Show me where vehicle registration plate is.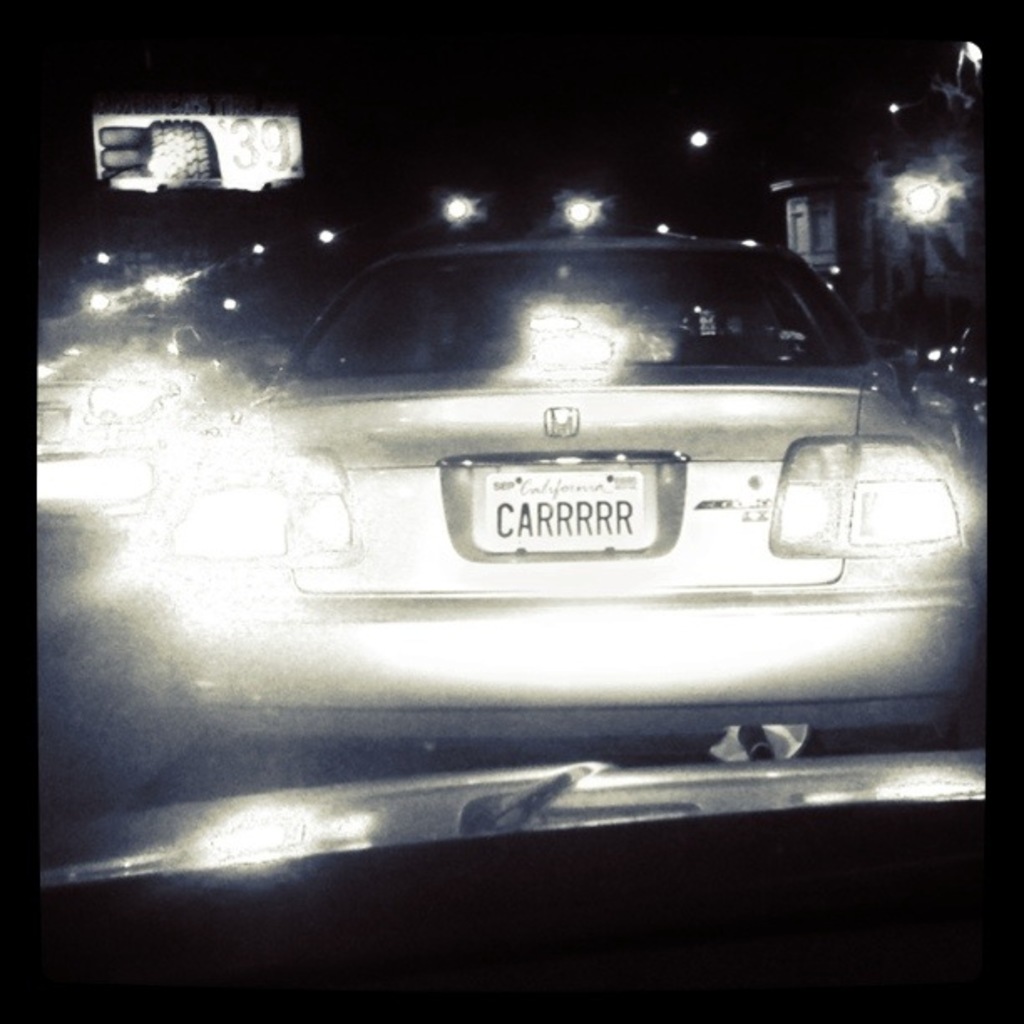
vehicle registration plate is at <box>472,465,648,552</box>.
